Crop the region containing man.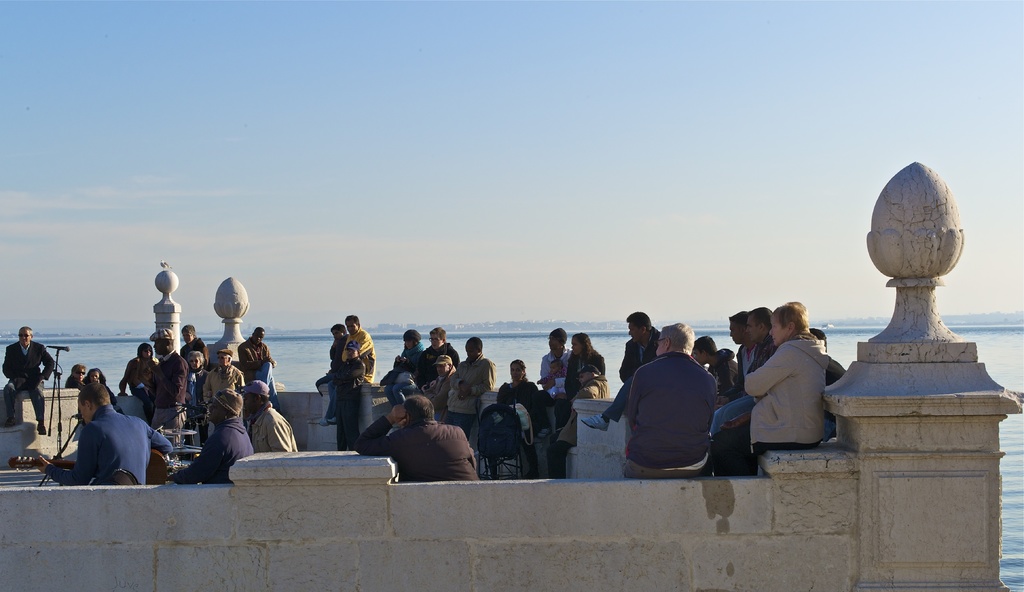
Crop region: l=164, t=391, r=259, b=484.
